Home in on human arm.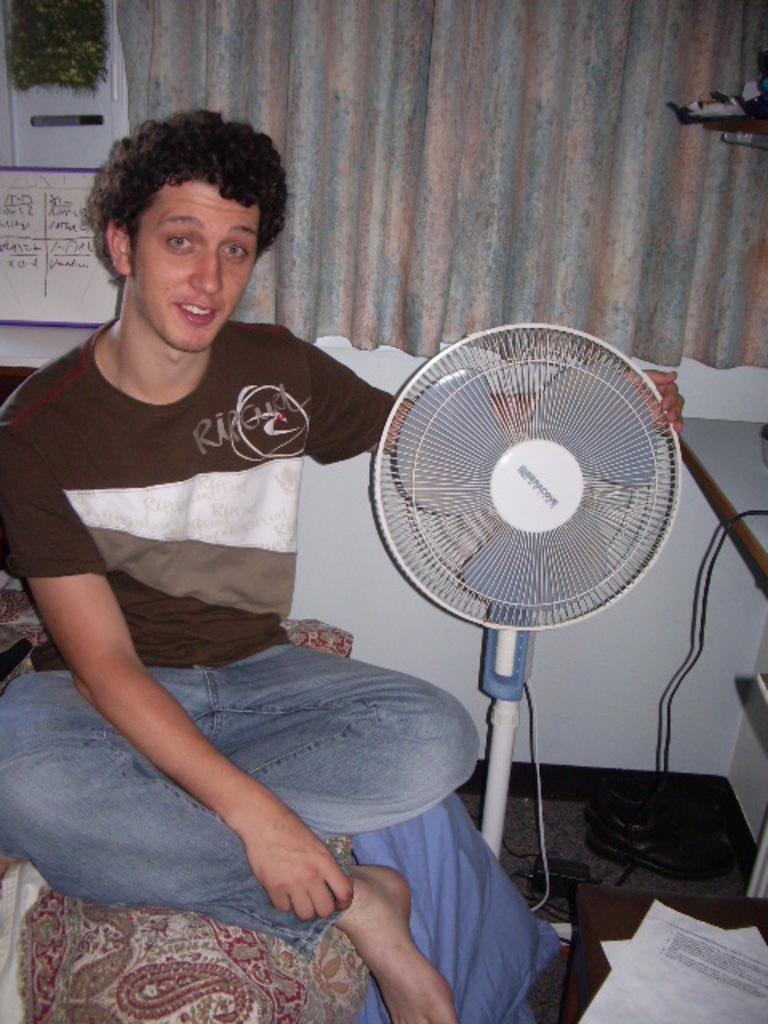
Homed in at (26,488,378,909).
